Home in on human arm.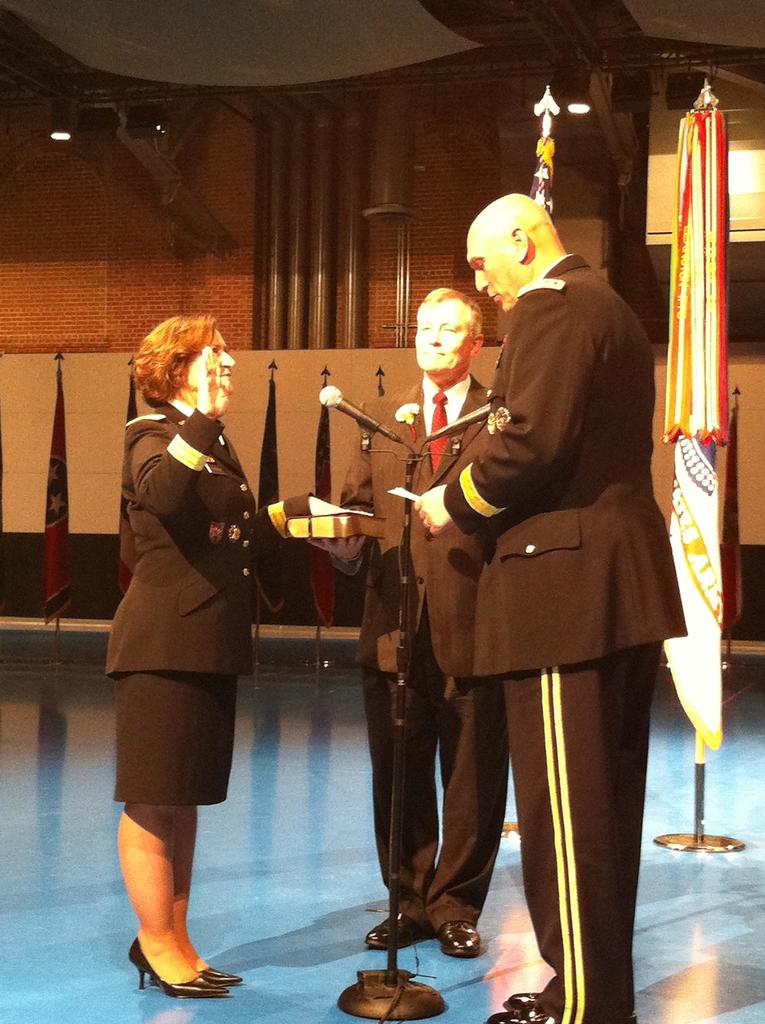
Homed in at box=[412, 280, 602, 532].
